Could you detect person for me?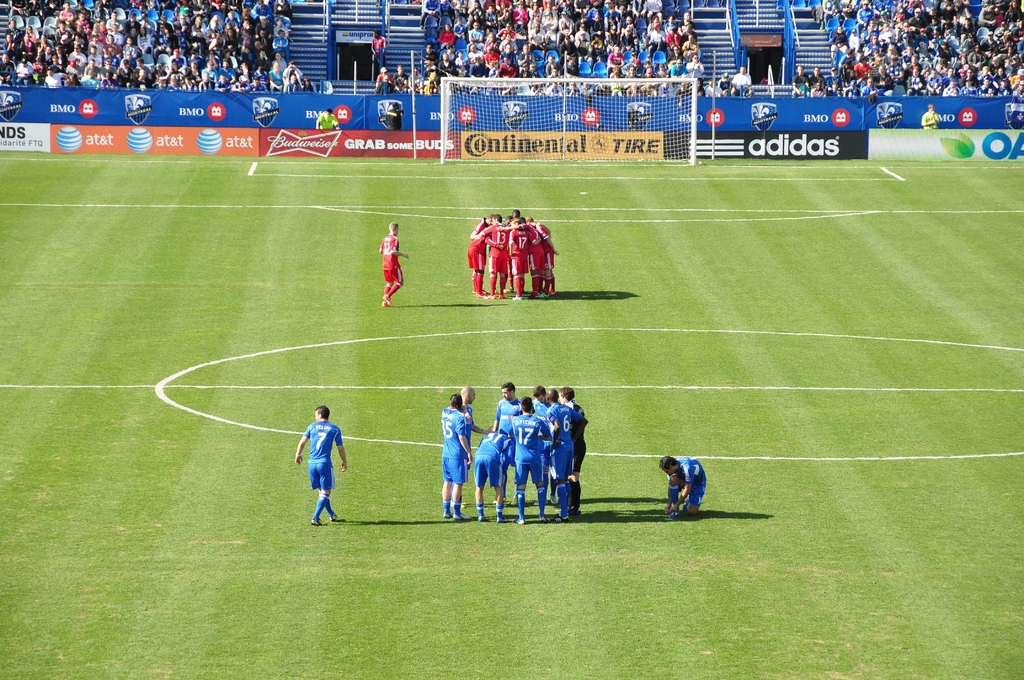
Detection result: x1=532 y1=380 x2=562 y2=441.
